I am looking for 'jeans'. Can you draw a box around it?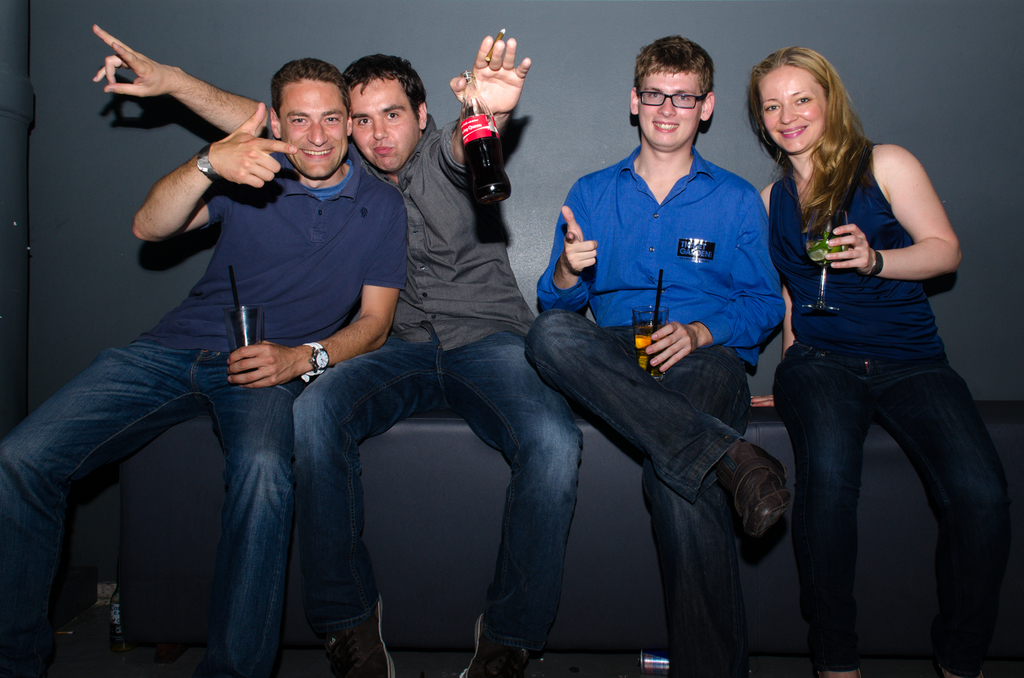
Sure, the bounding box is {"x1": 0, "y1": 343, "x2": 301, "y2": 677}.
